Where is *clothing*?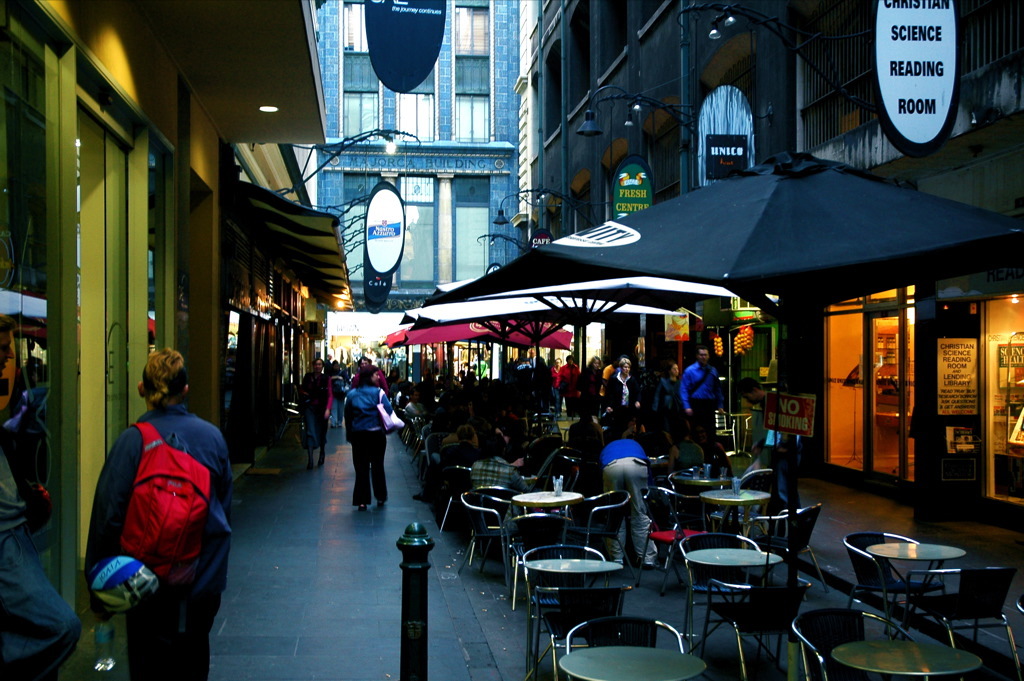
Rect(445, 439, 481, 470).
